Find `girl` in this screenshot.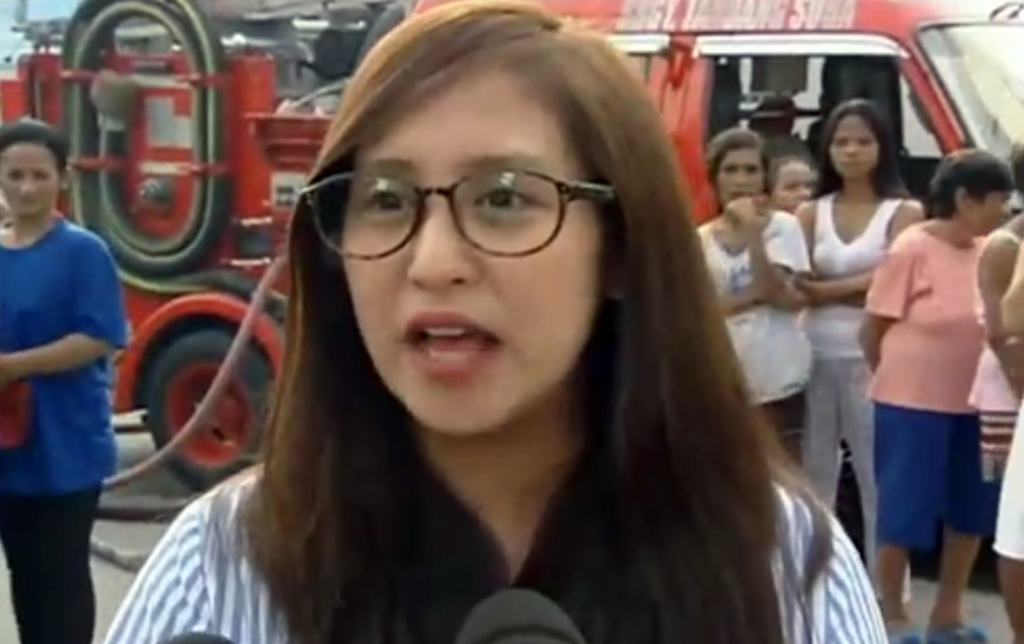
The bounding box for `girl` is <box>787,101,928,613</box>.
